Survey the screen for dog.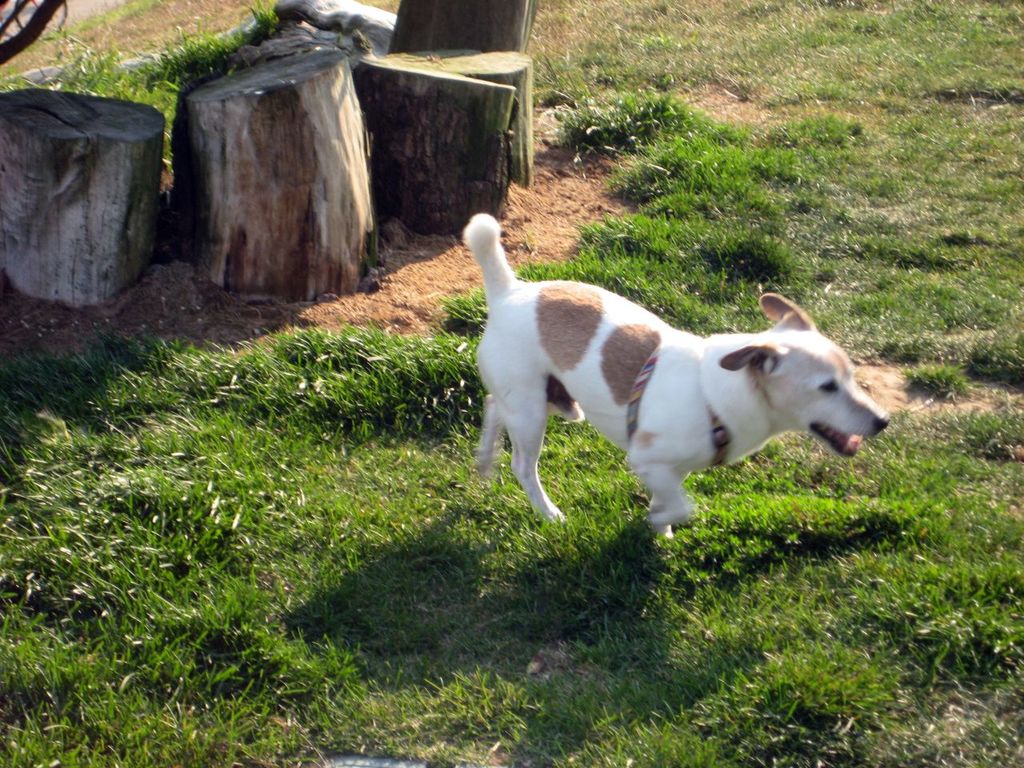
Survey found: x1=459 y1=212 x2=890 y2=542.
